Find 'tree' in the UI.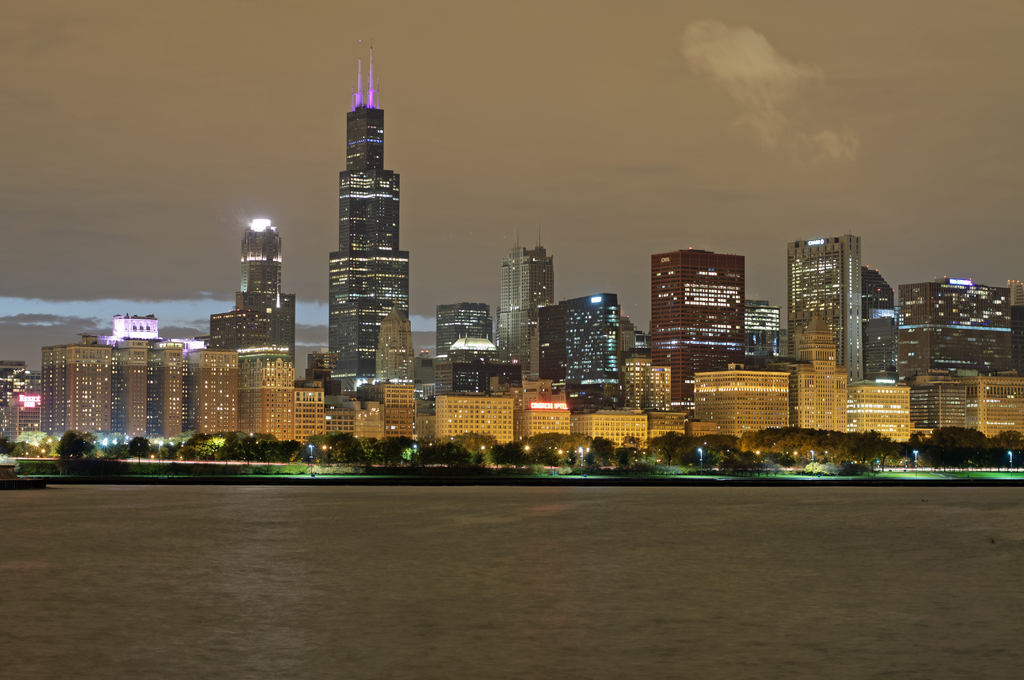
UI element at (left=45, top=420, right=115, bottom=479).
